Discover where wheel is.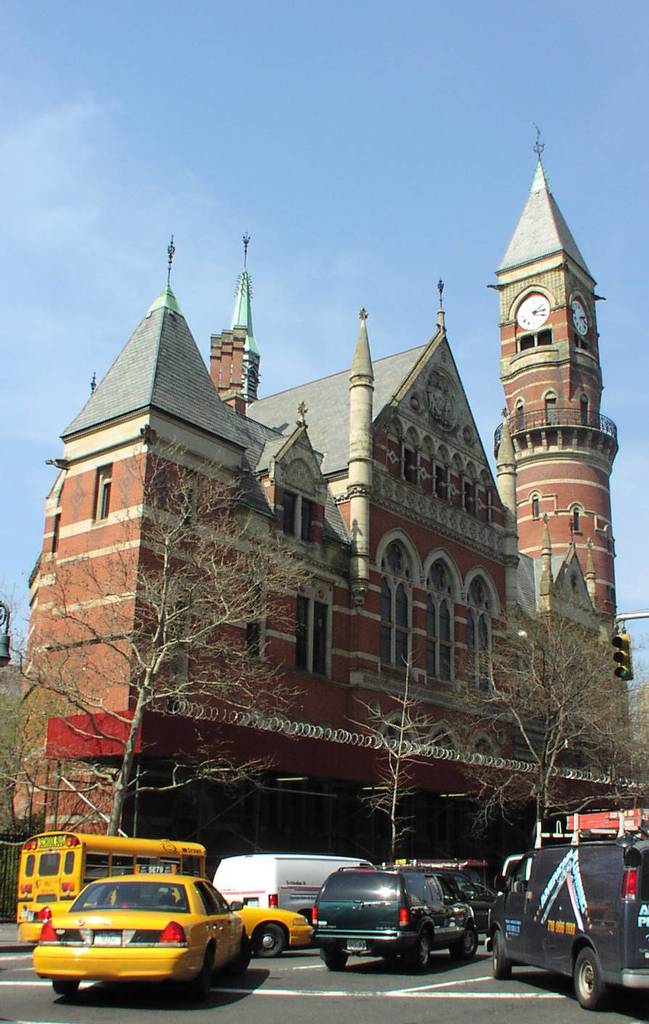
Discovered at x1=575, y1=948, x2=611, y2=1013.
